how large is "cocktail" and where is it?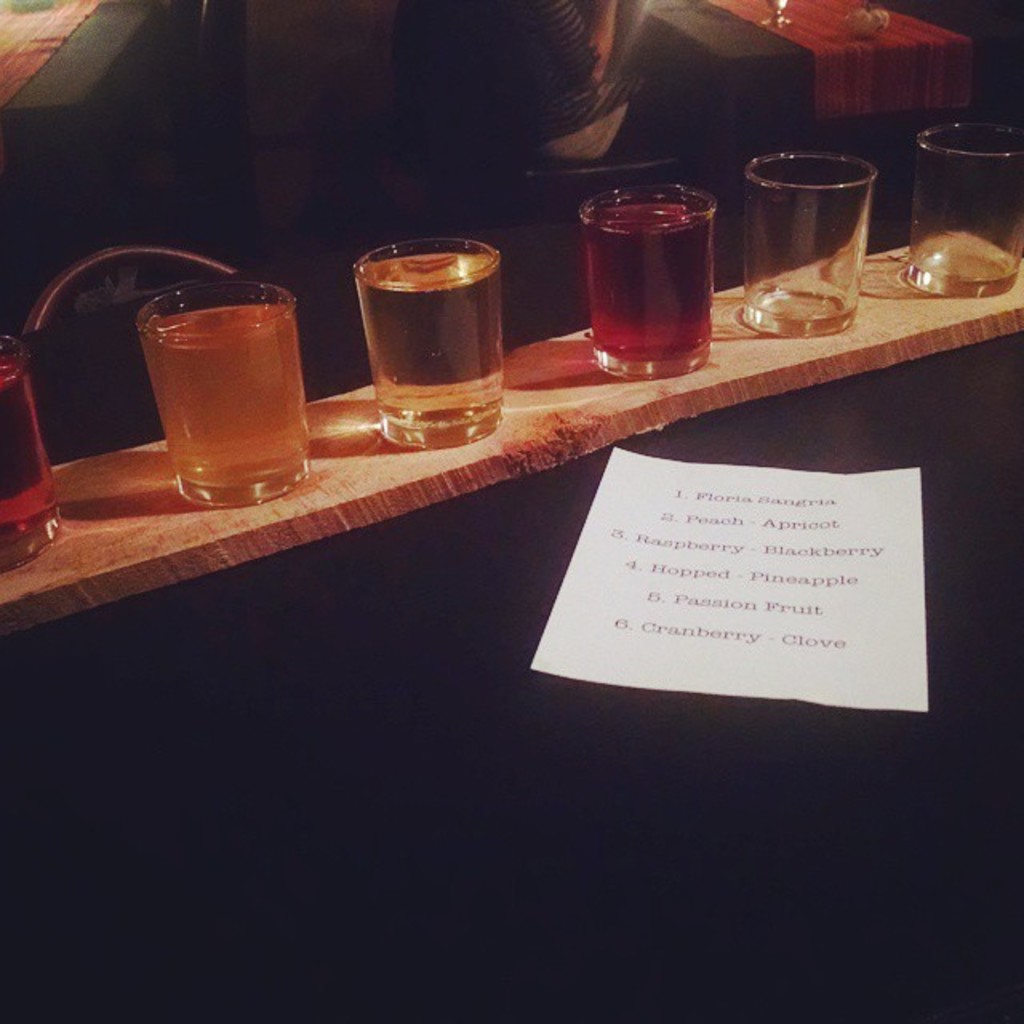
Bounding box: region(752, 149, 890, 338).
